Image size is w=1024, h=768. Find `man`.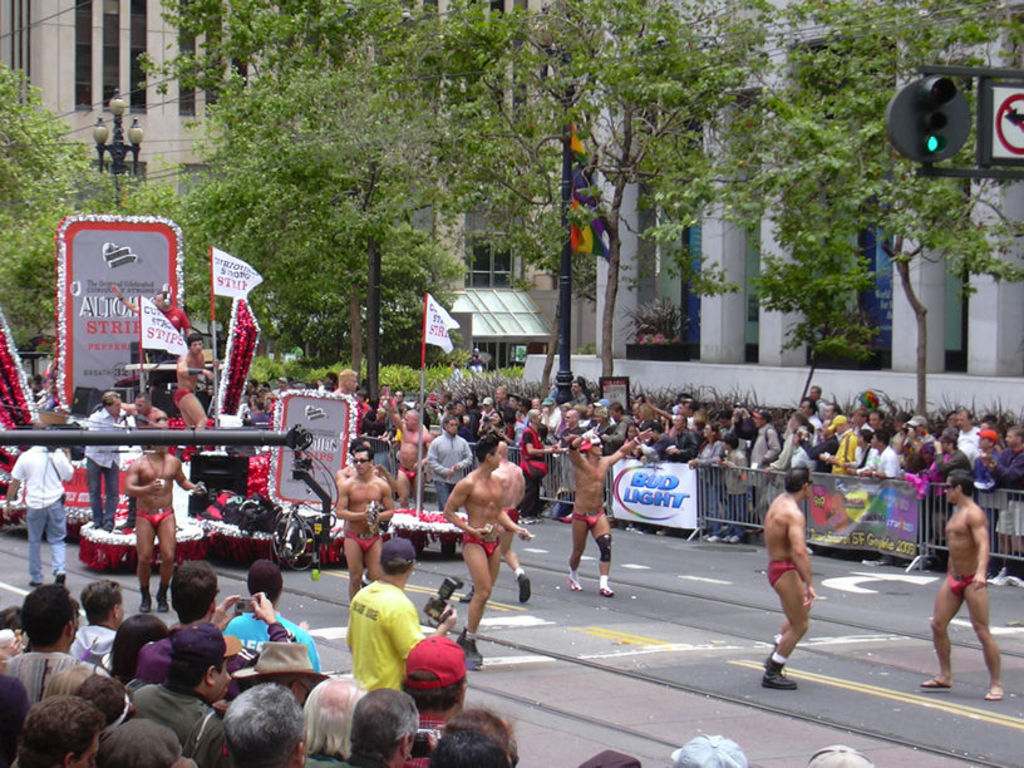
bbox(807, 387, 829, 412).
